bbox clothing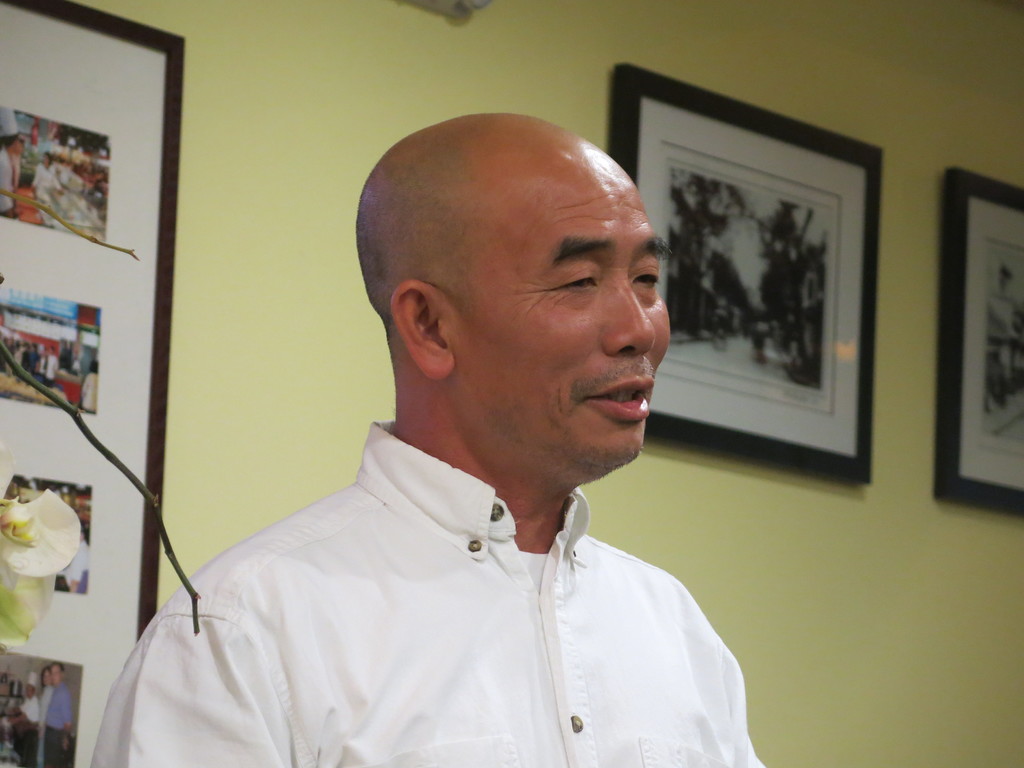
select_region(0, 147, 19, 216)
